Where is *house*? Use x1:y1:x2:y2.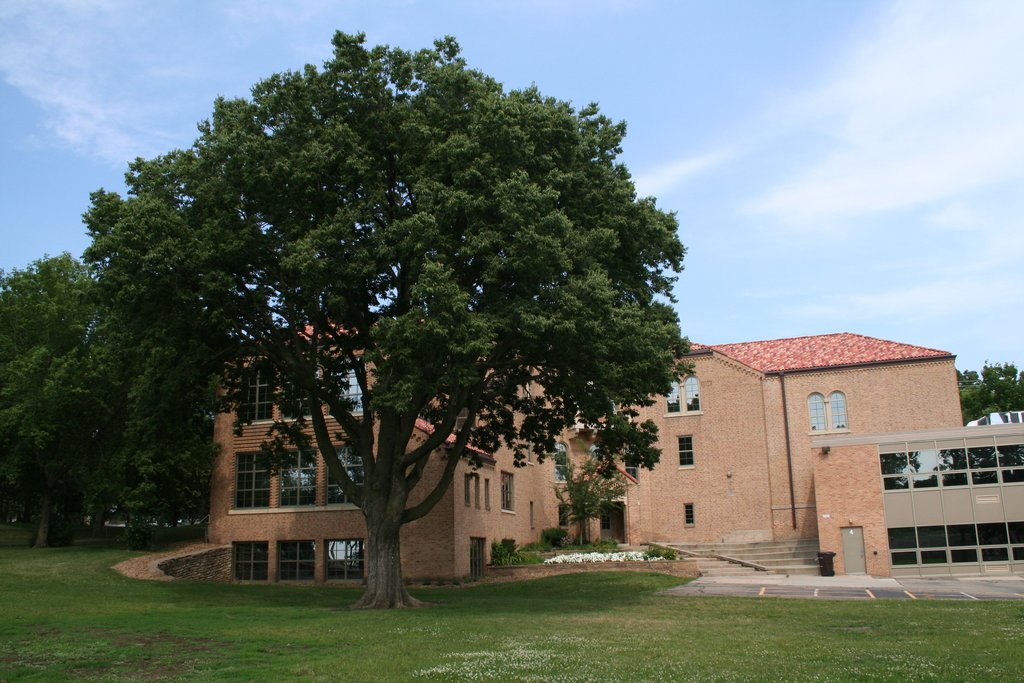
808:432:1023:576.
